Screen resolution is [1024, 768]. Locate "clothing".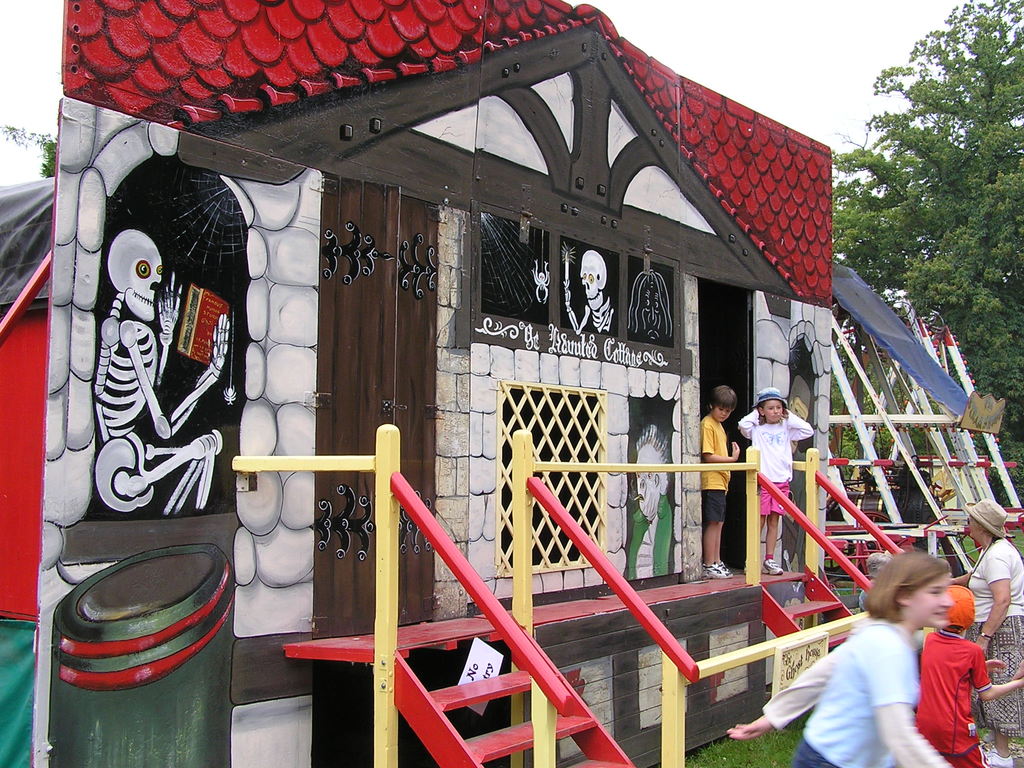
737 410 814 516.
